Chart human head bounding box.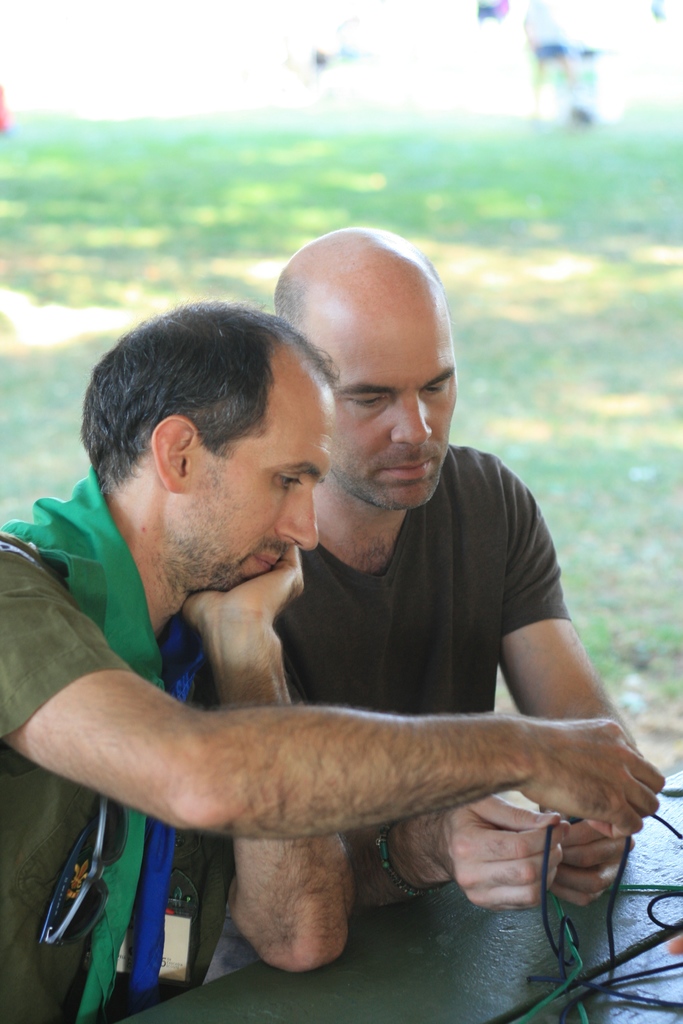
Charted: {"x1": 265, "y1": 228, "x2": 479, "y2": 534}.
